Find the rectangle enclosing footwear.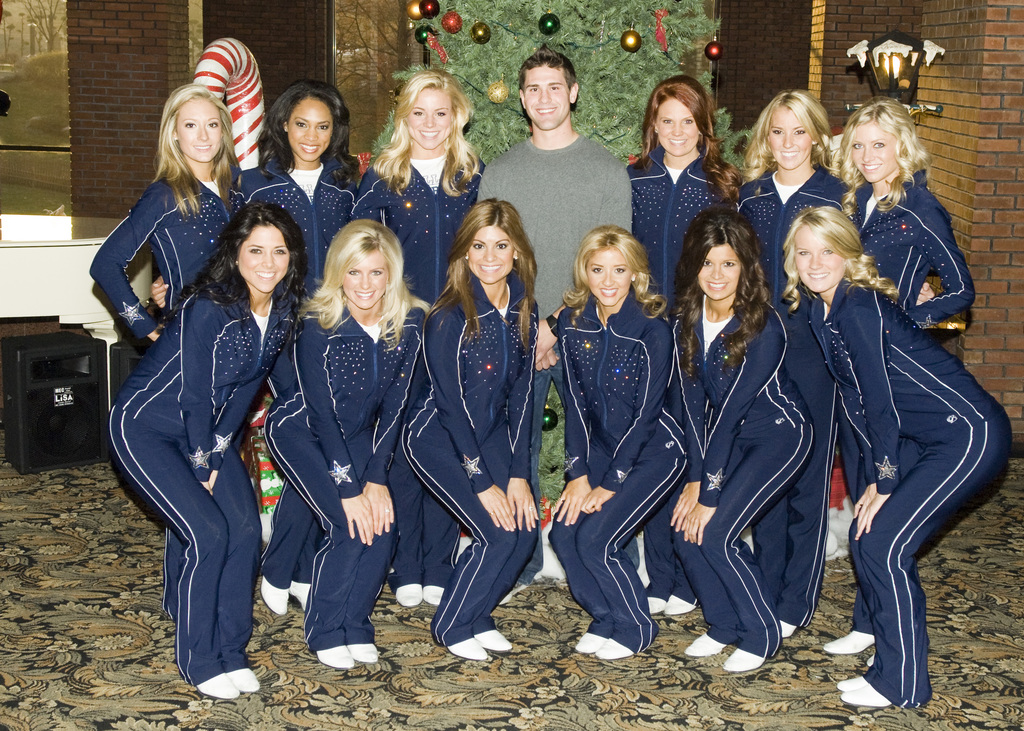
bbox=[720, 649, 763, 670].
